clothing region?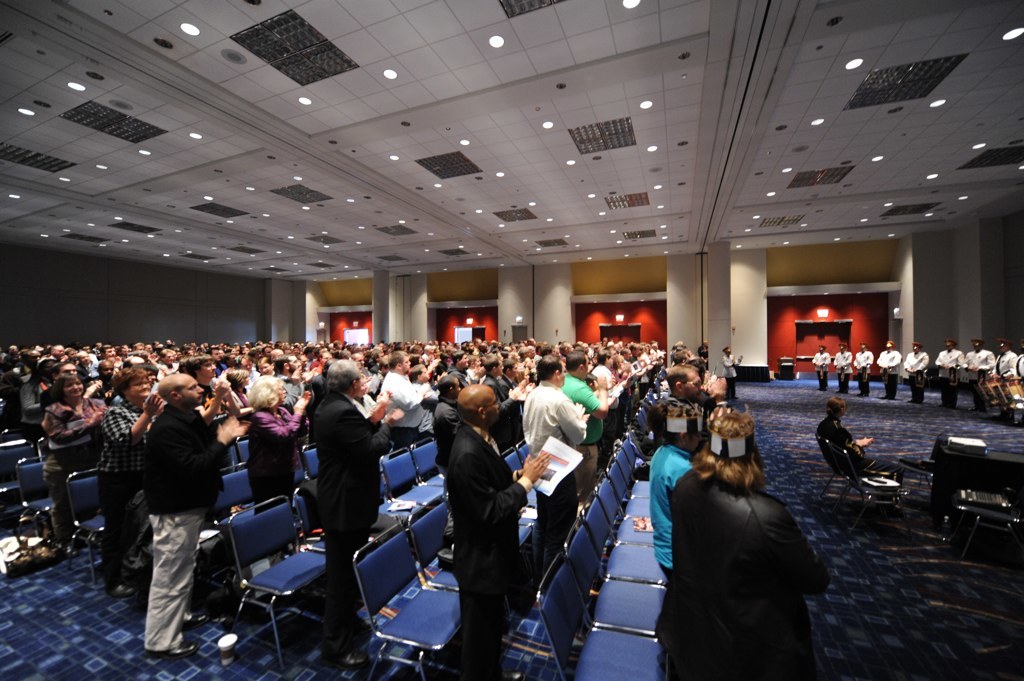
region(874, 345, 902, 402)
